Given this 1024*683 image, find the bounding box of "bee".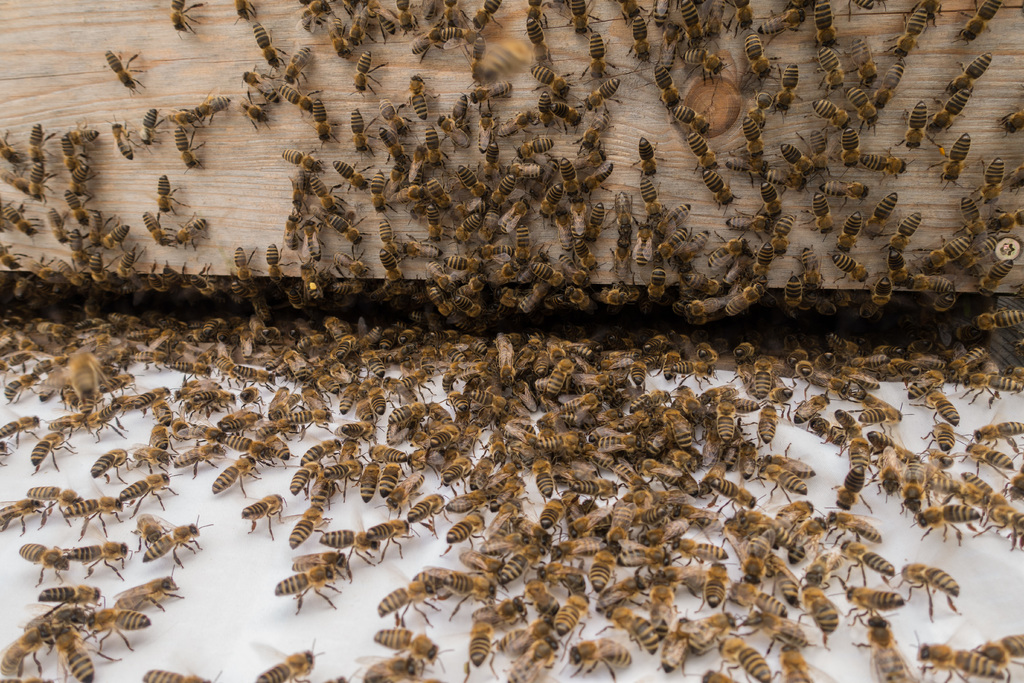
40/410/90/436.
